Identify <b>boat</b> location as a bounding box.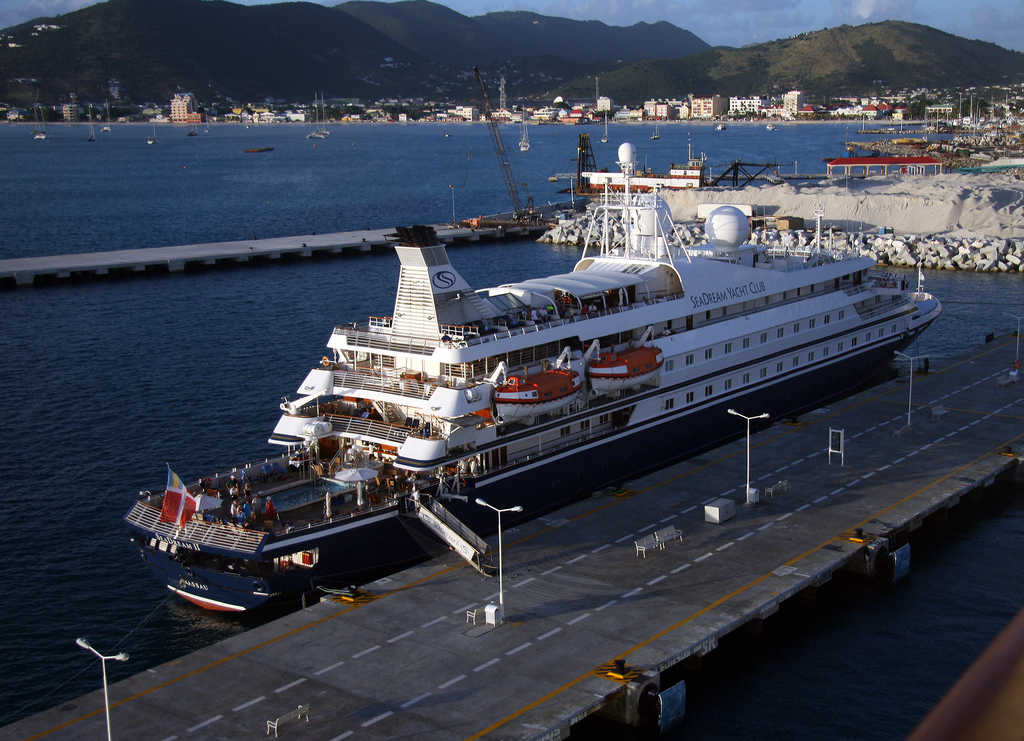
[321,89,331,133].
